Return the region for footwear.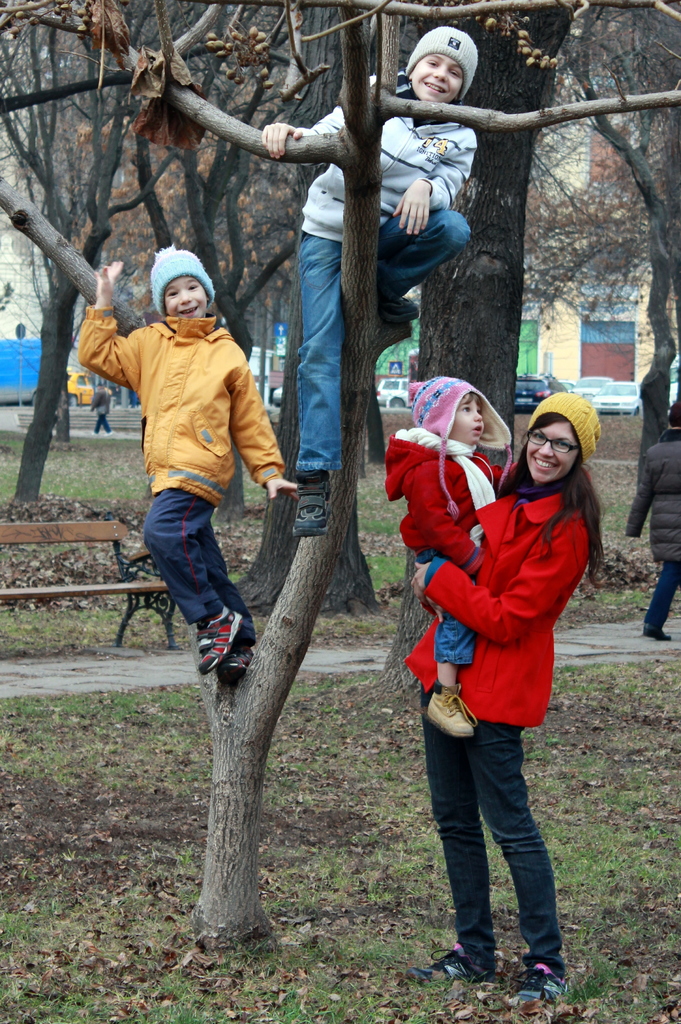
box(220, 636, 262, 672).
